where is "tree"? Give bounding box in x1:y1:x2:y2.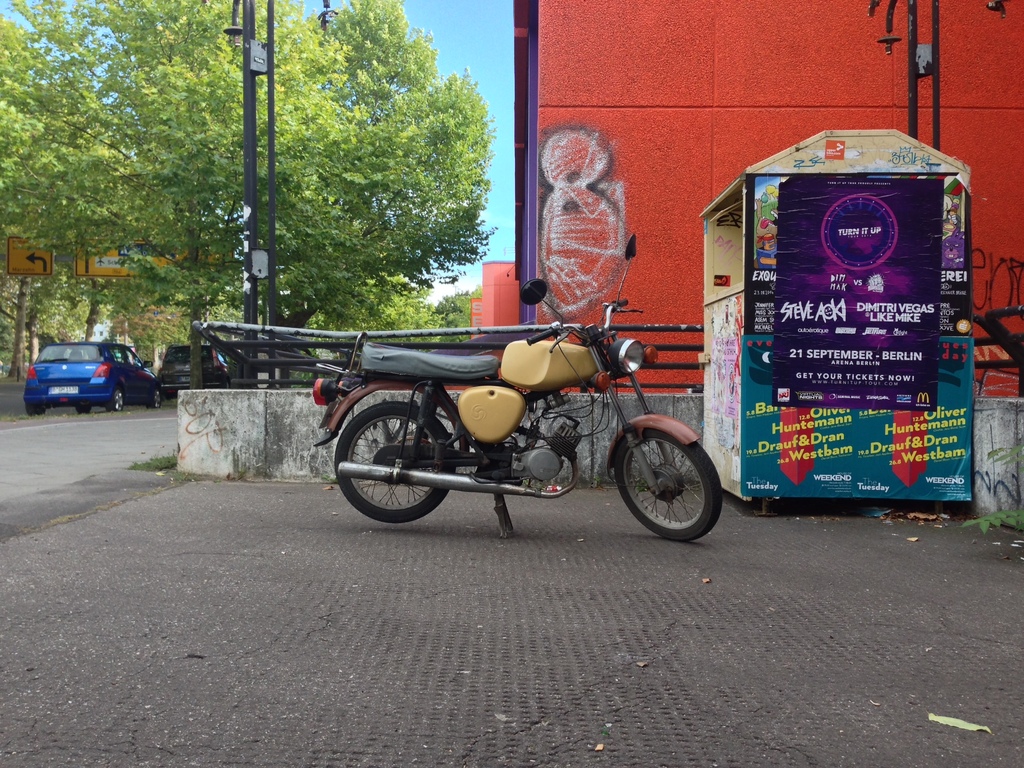
343:278:495:342.
